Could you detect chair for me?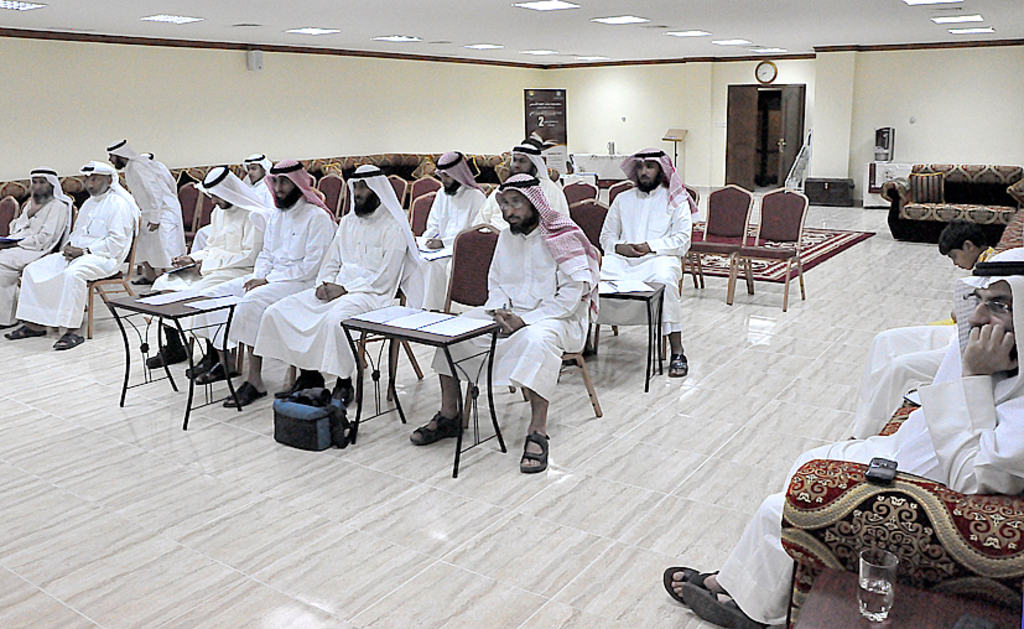
Detection result: detection(681, 183, 702, 290).
